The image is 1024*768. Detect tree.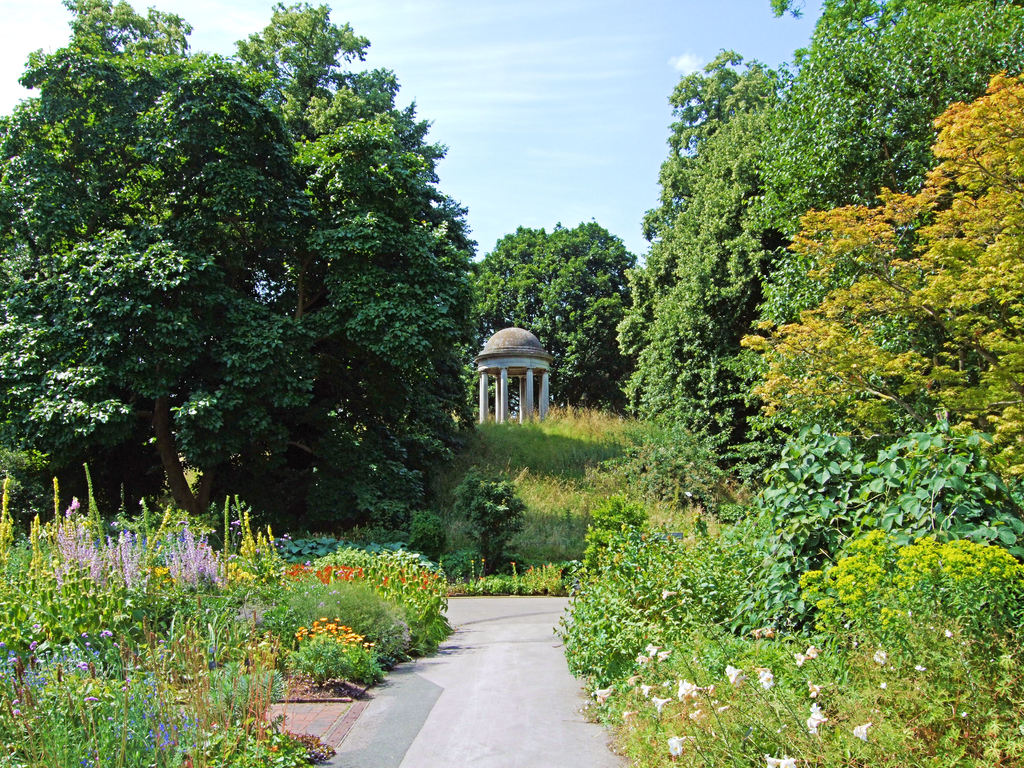
Detection: 0, 0, 297, 534.
